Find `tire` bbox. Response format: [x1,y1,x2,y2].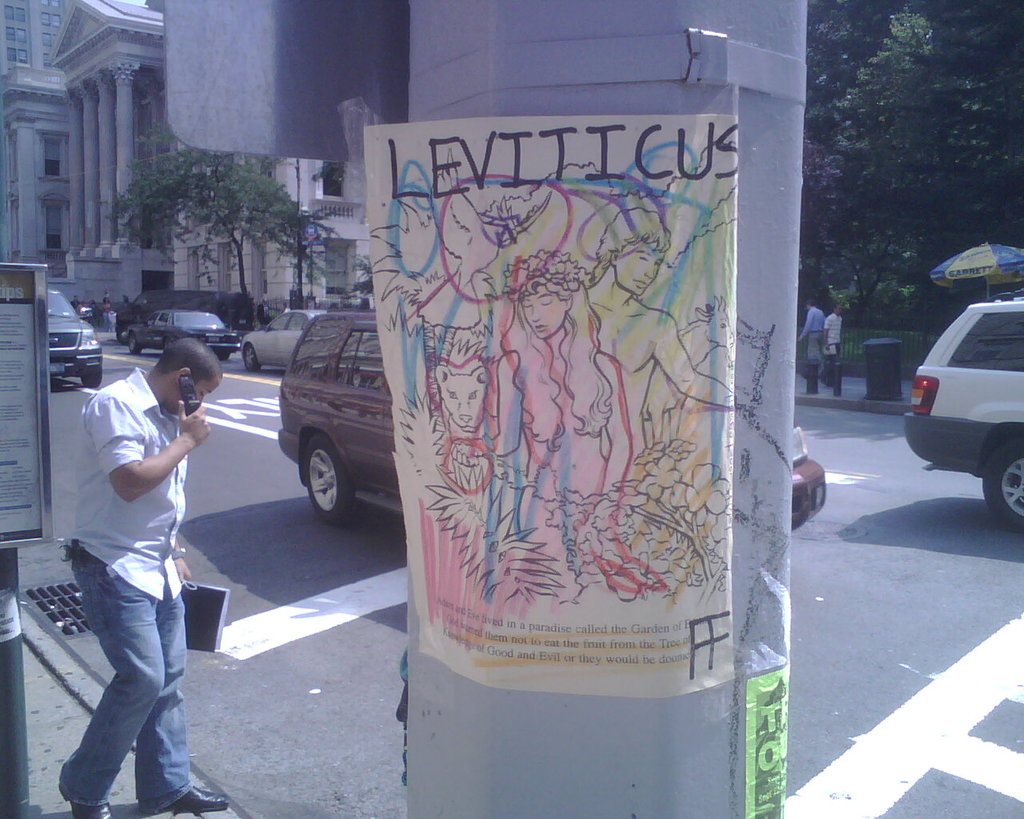
[280,423,360,533].
